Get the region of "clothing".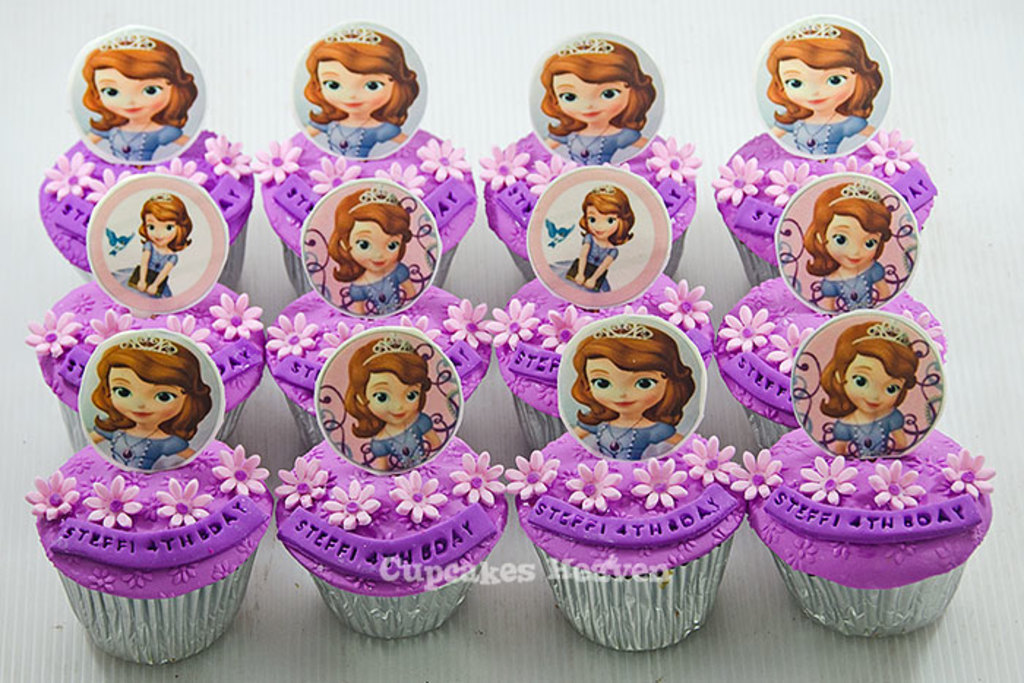
[x1=91, y1=121, x2=183, y2=159].
